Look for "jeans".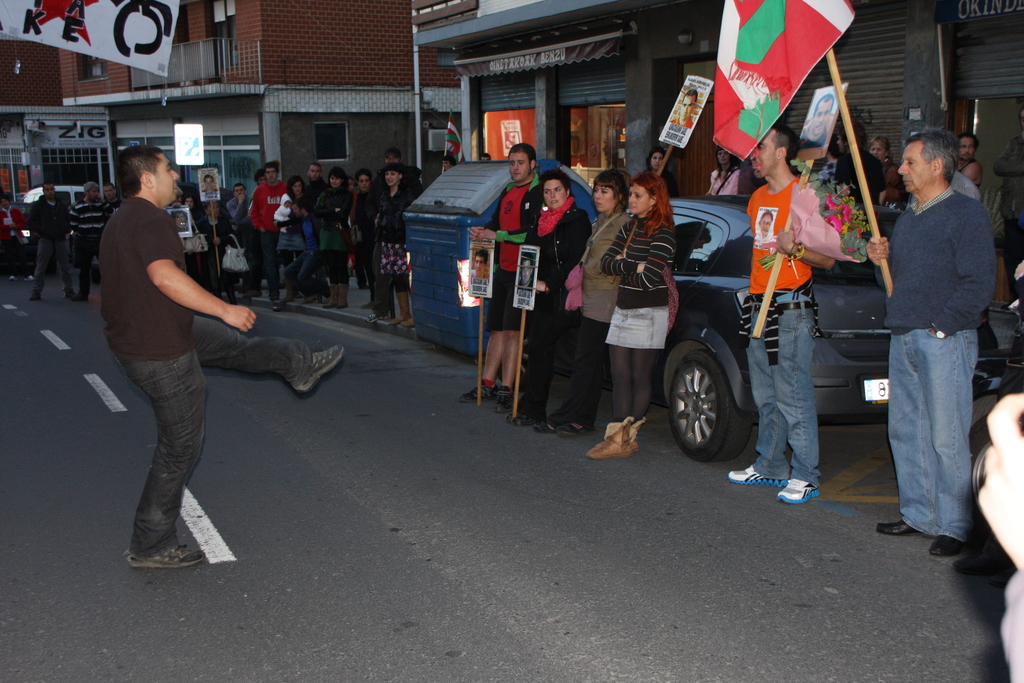
Found: <box>118,315,314,559</box>.
